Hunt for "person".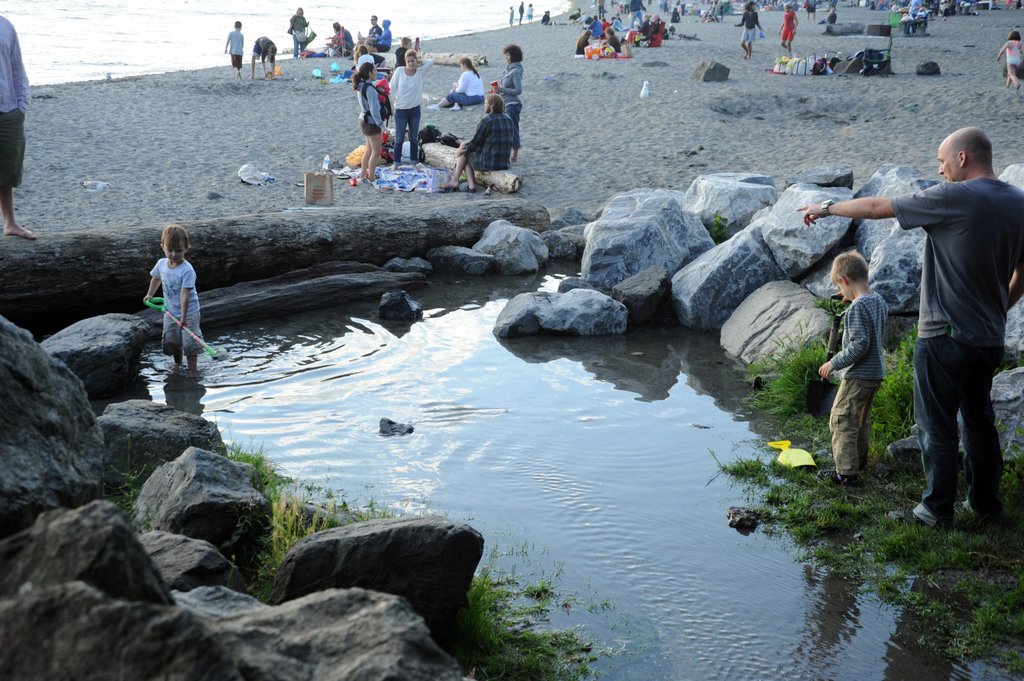
Hunted down at detection(913, 6, 929, 23).
